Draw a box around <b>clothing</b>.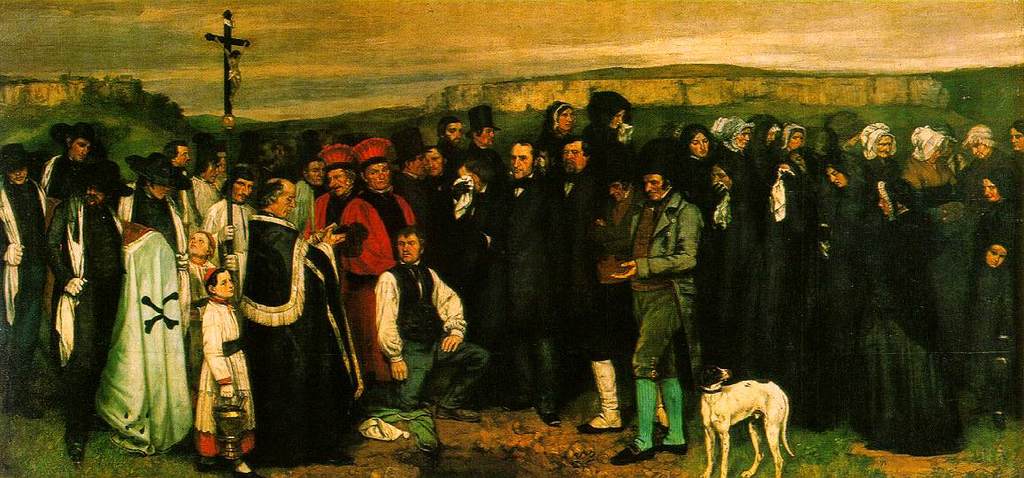
<bbox>113, 197, 191, 258</bbox>.
